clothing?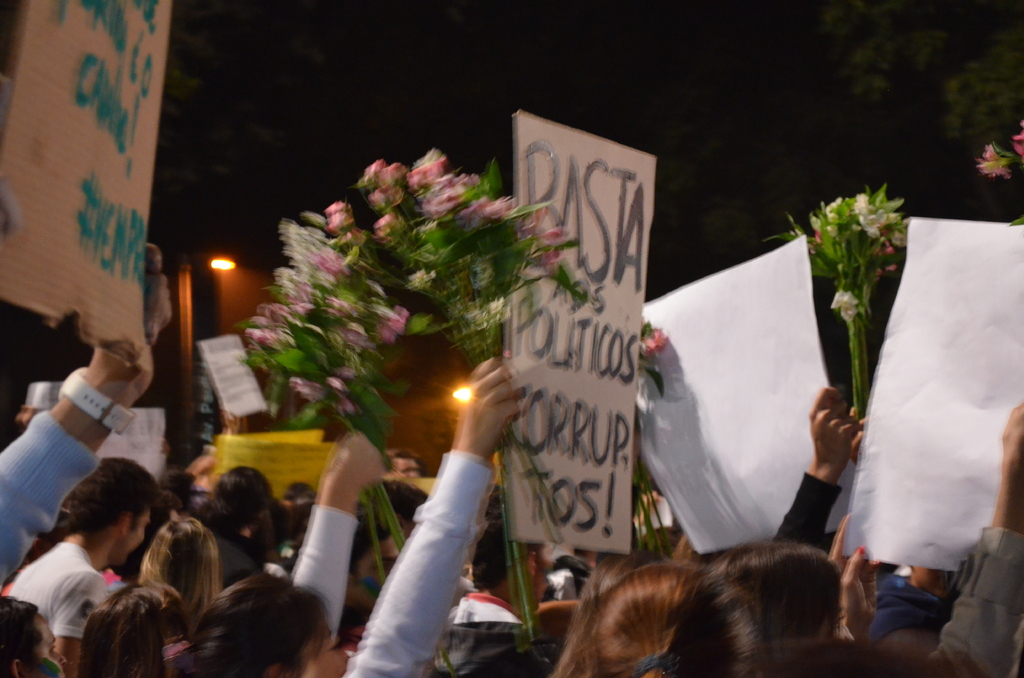
[0, 418, 97, 579]
